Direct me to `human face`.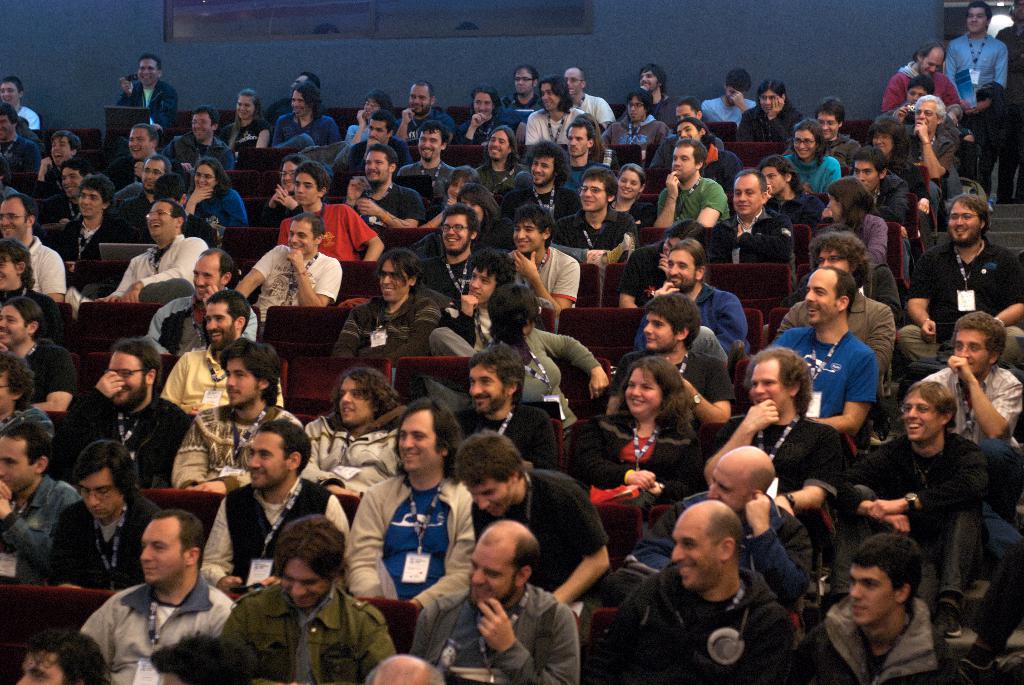
Direction: [x1=615, y1=170, x2=635, y2=193].
